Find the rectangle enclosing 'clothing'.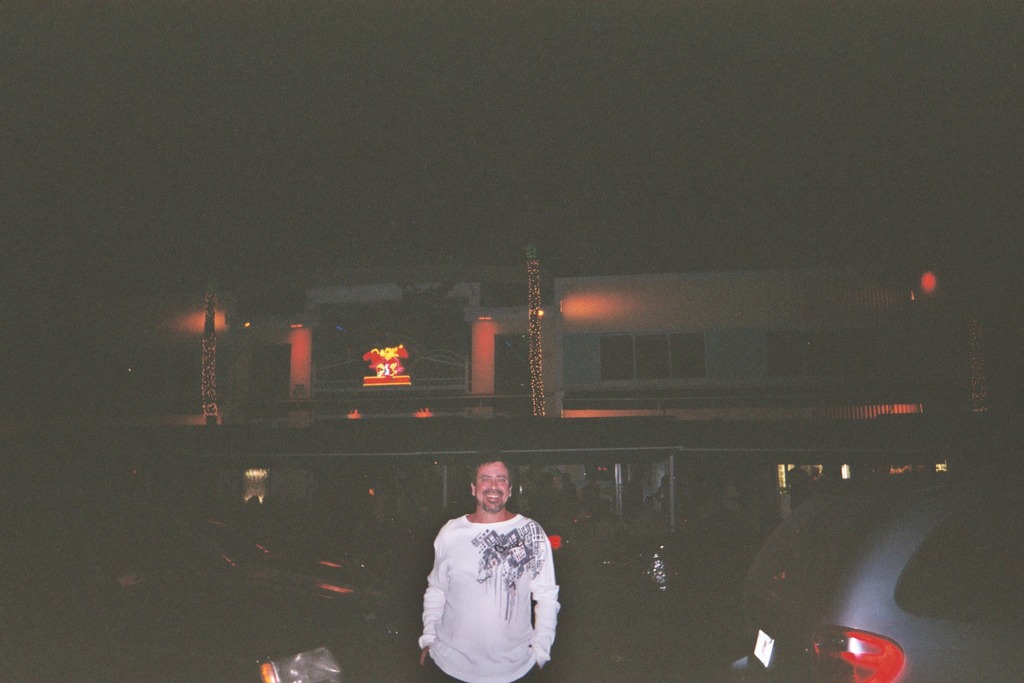
(416,504,569,678).
